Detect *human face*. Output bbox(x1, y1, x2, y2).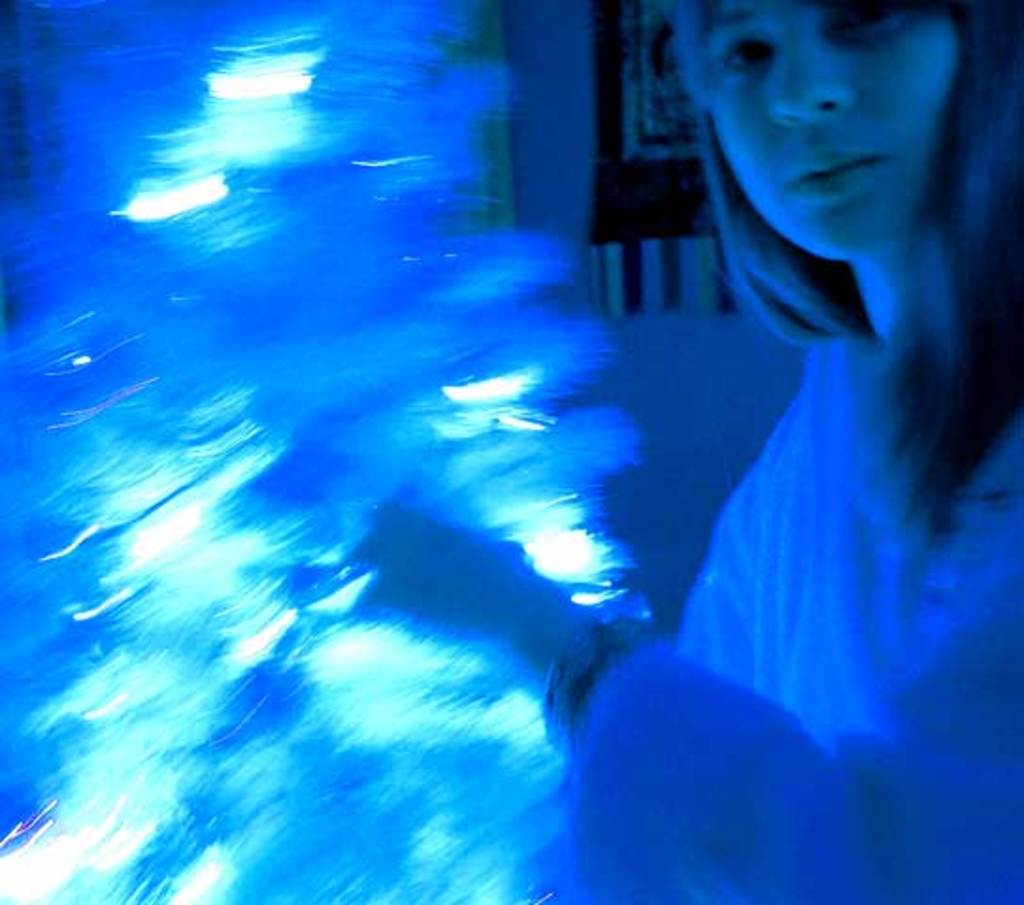
bbox(711, 0, 958, 268).
